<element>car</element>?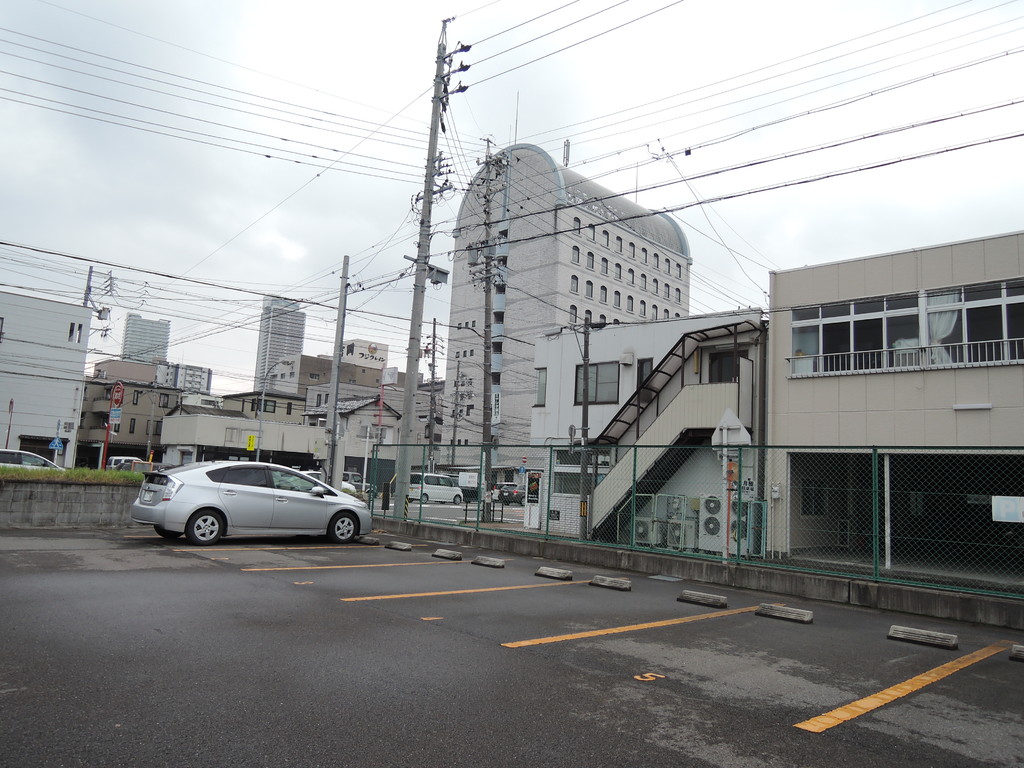
133:459:374:542
